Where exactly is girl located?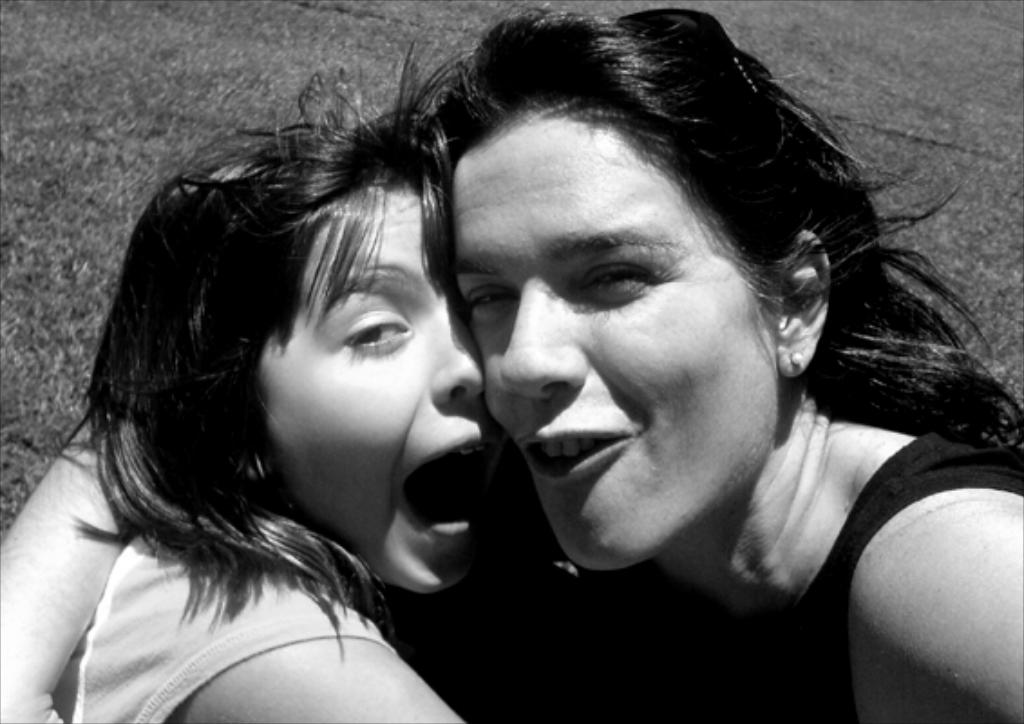
Its bounding box is rect(54, 40, 541, 722).
